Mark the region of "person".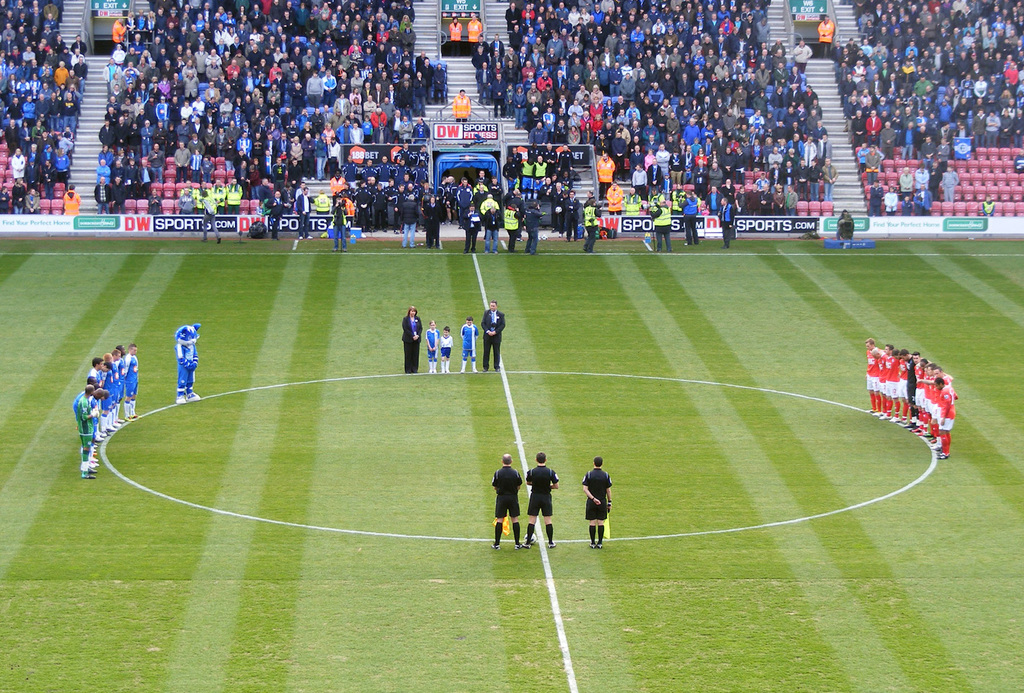
Region: {"x1": 401, "y1": 306, "x2": 424, "y2": 371}.
